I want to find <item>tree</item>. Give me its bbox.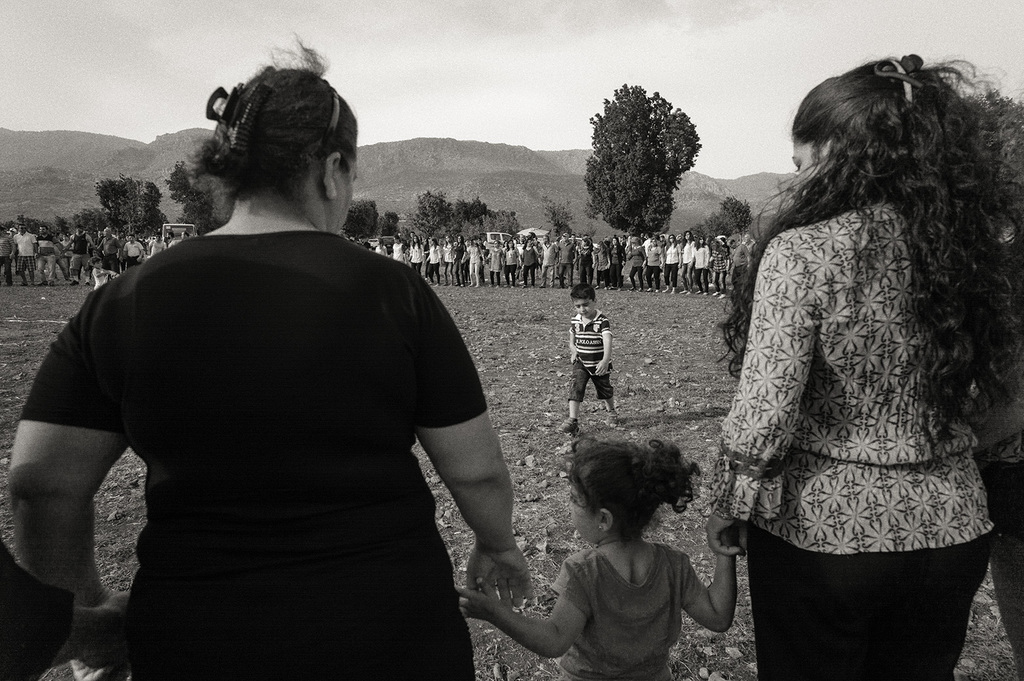
[413,181,530,240].
